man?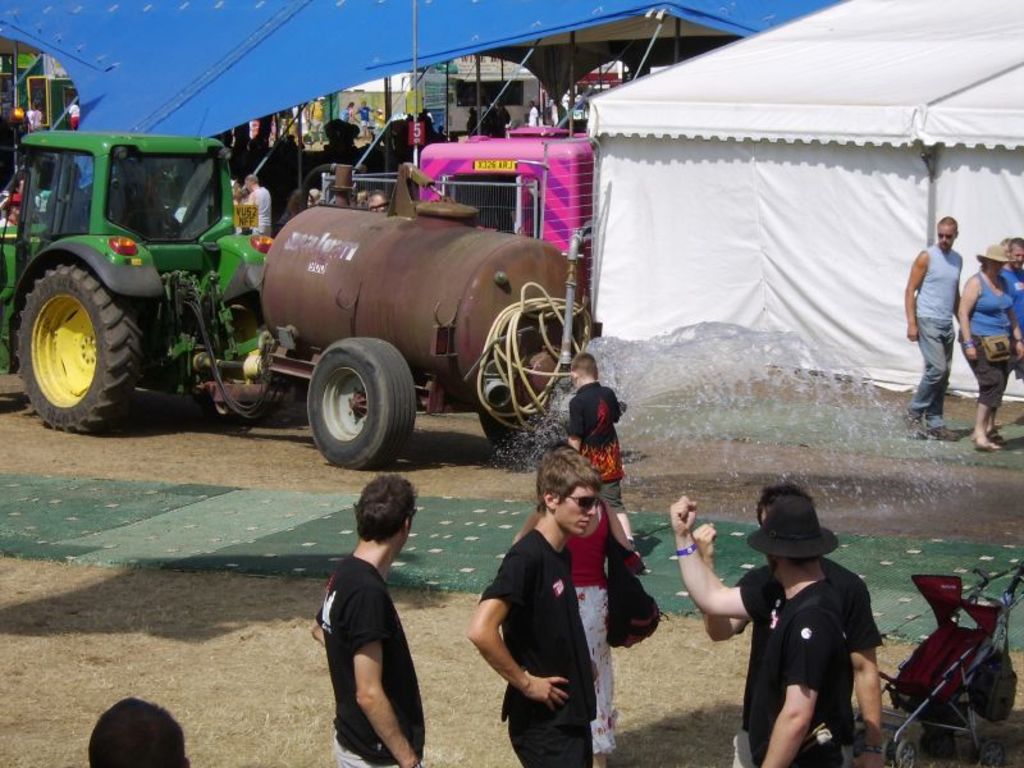
x1=461, y1=448, x2=603, y2=767
